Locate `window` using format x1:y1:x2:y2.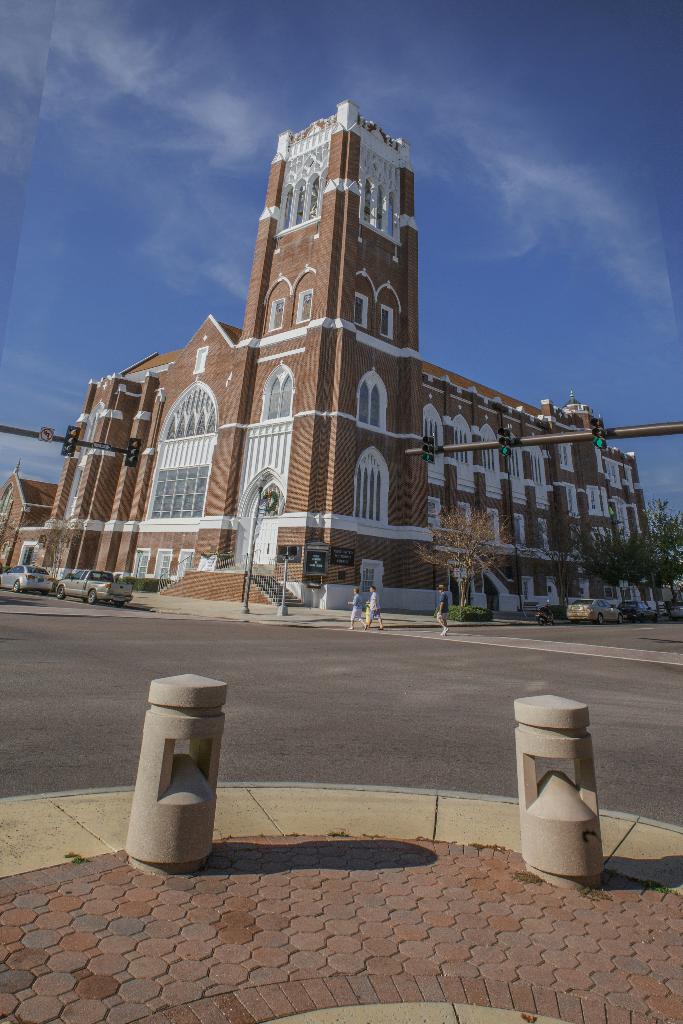
352:445:389:527.
